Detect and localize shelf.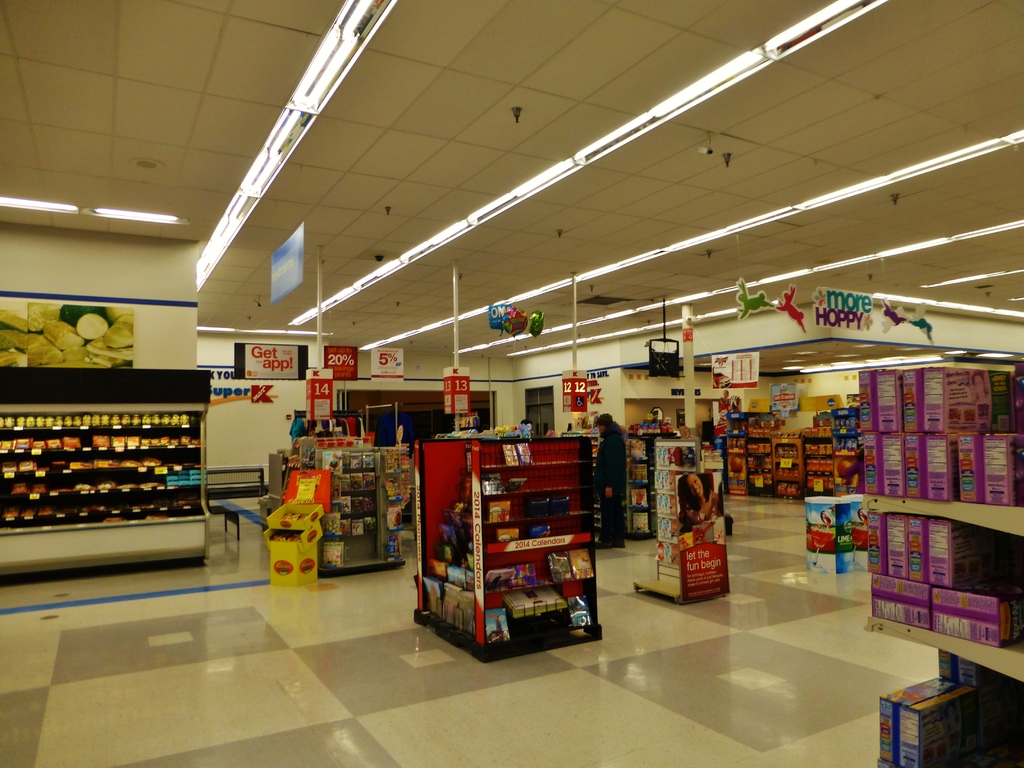
Localized at detection(262, 435, 414, 569).
